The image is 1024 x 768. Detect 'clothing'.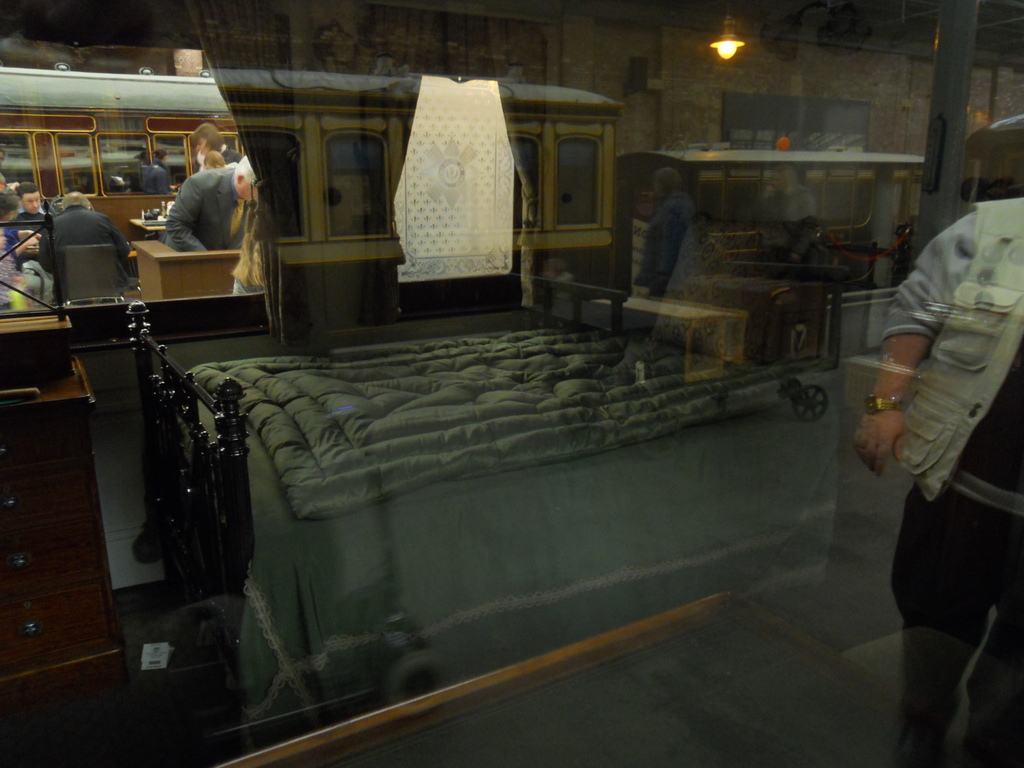
Detection: (left=861, top=116, right=1023, bottom=730).
